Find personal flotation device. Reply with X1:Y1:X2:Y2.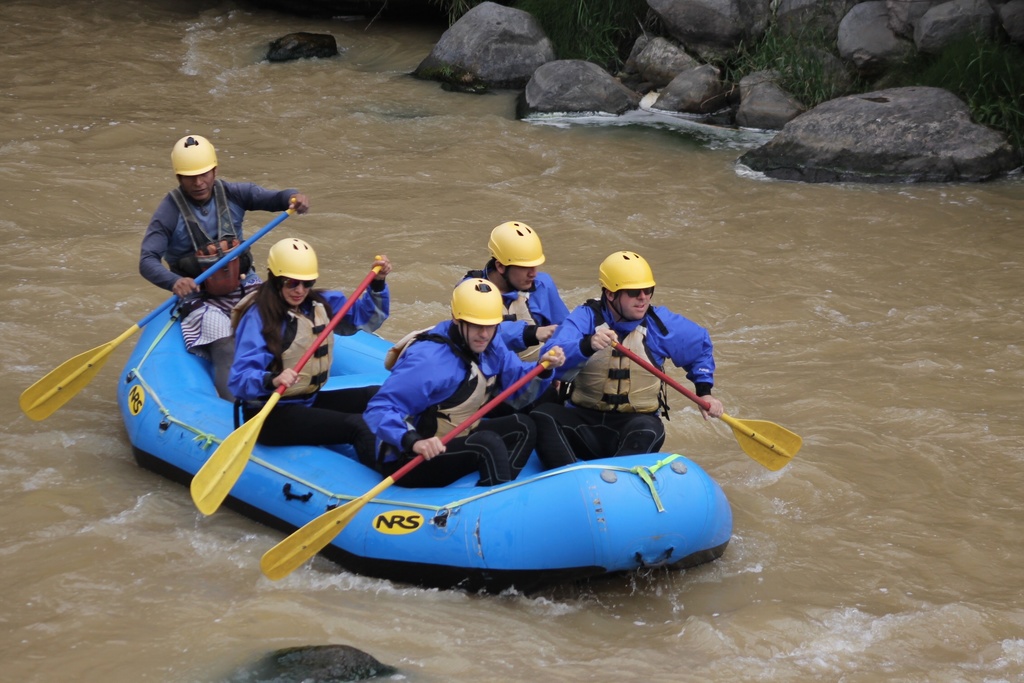
566:293:676:416.
